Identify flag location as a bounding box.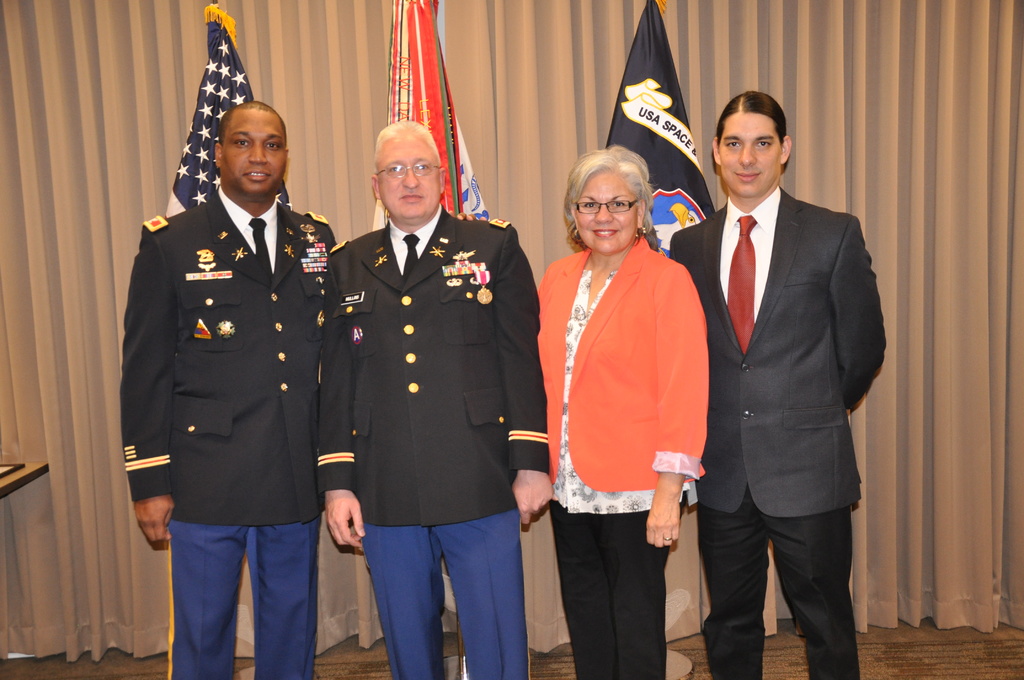
{"left": 192, "top": 319, "right": 212, "bottom": 340}.
